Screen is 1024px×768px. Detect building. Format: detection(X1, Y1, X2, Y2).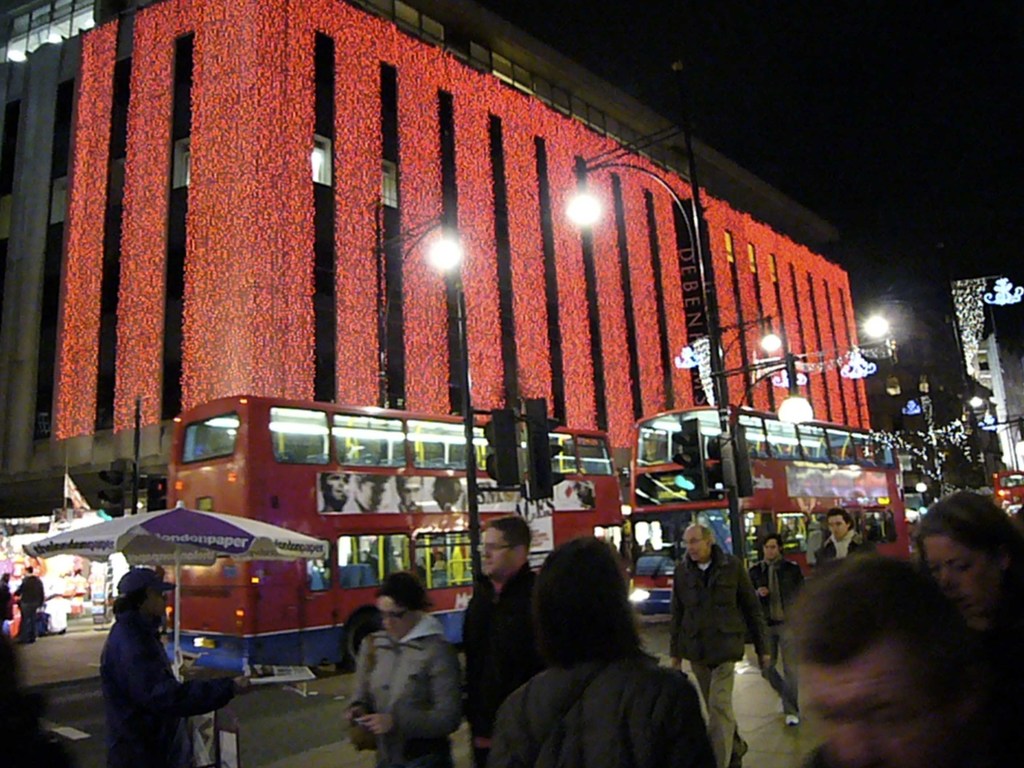
detection(945, 275, 1023, 476).
